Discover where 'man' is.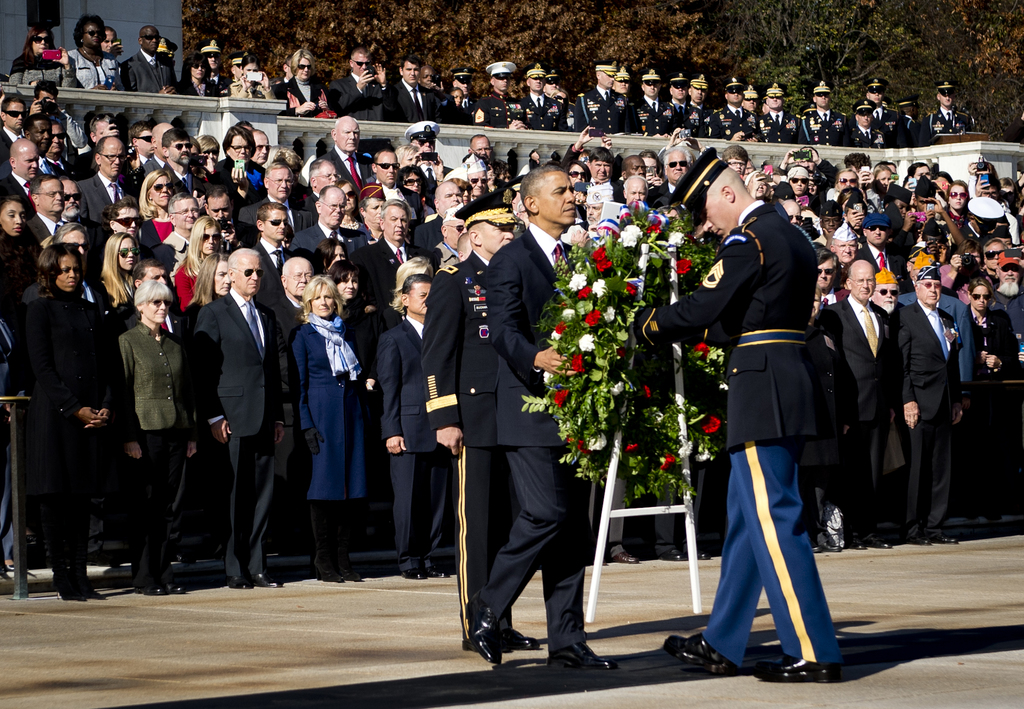
Discovered at rect(294, 183, 368, 260).
